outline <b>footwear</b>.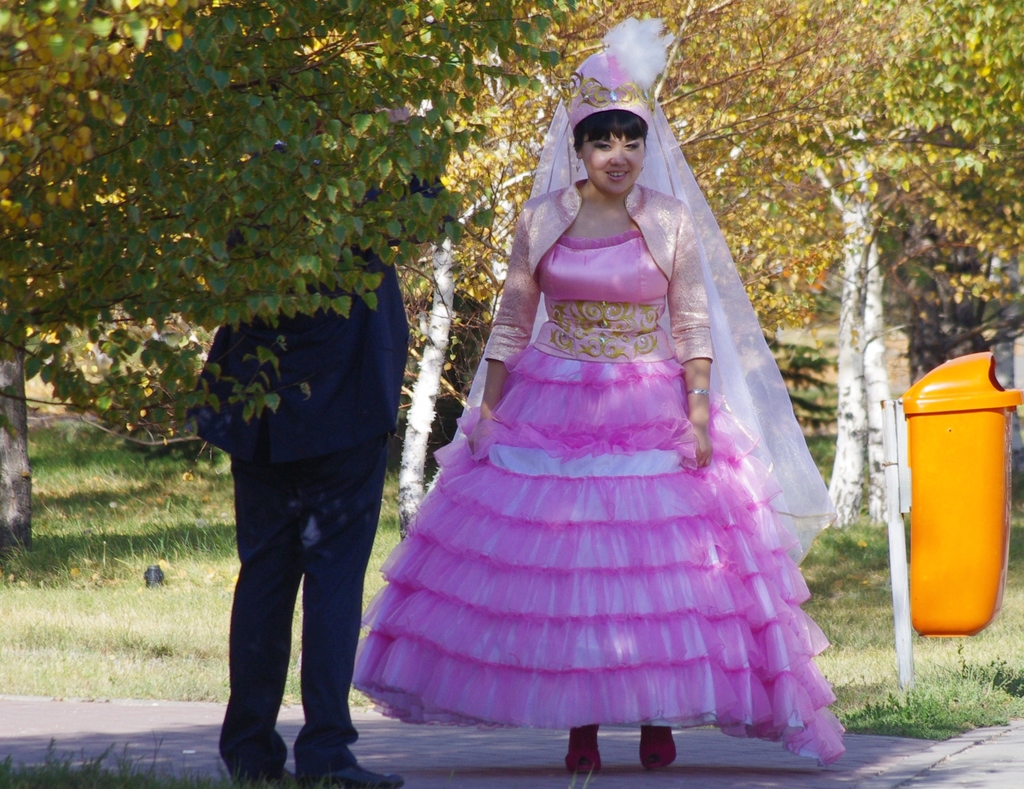
Outline: Rect(240, 763, 302, 788).
